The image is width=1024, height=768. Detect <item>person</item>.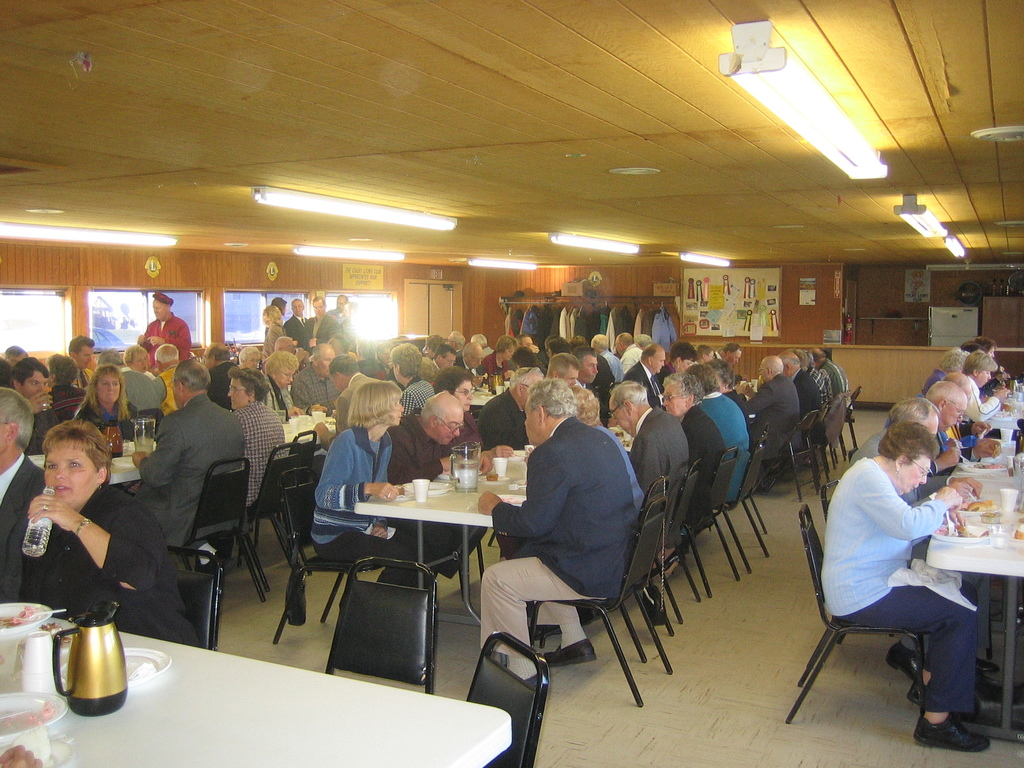
Detection: <box>518,335,541,357</box>.
